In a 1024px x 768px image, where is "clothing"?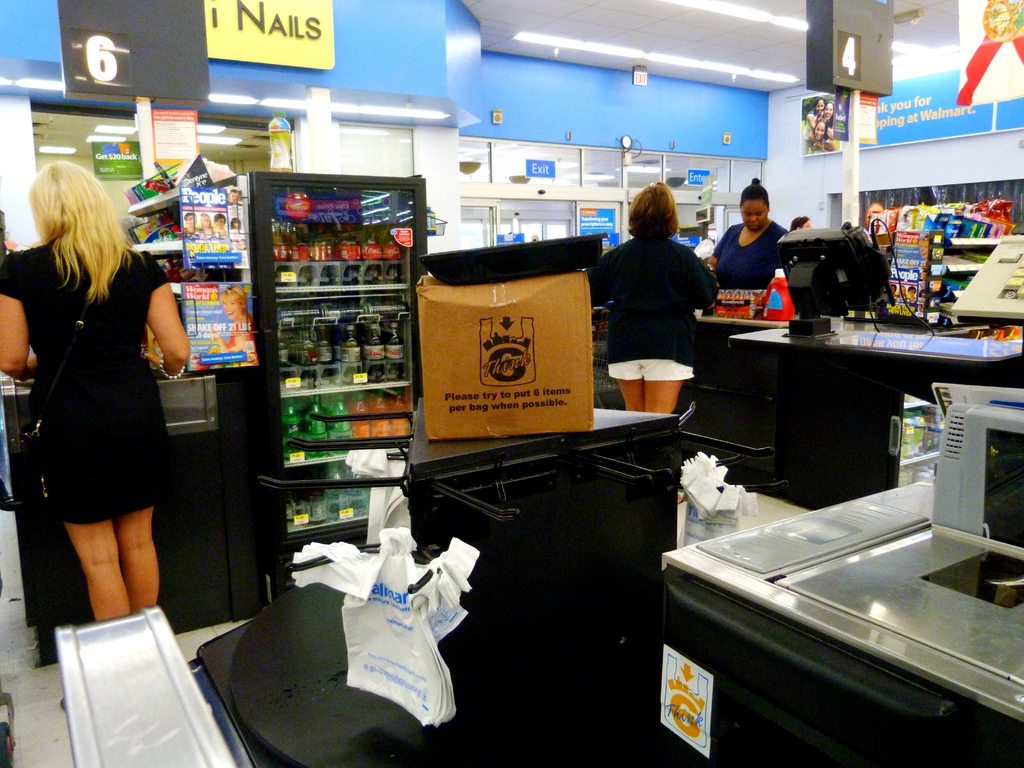
x1=25 y1=228 x2=182 y2=552.
